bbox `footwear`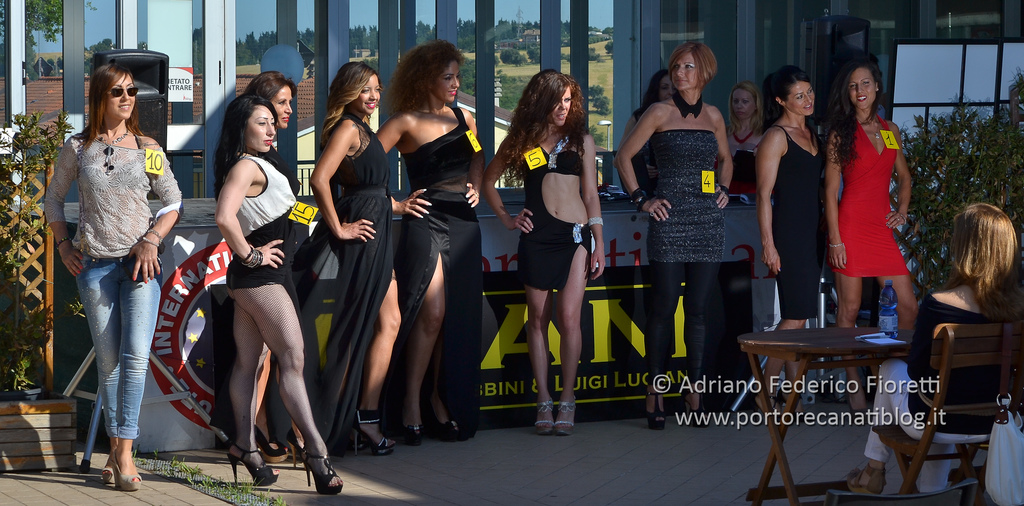
(left=207, top=430, right=279, bottom=486)
